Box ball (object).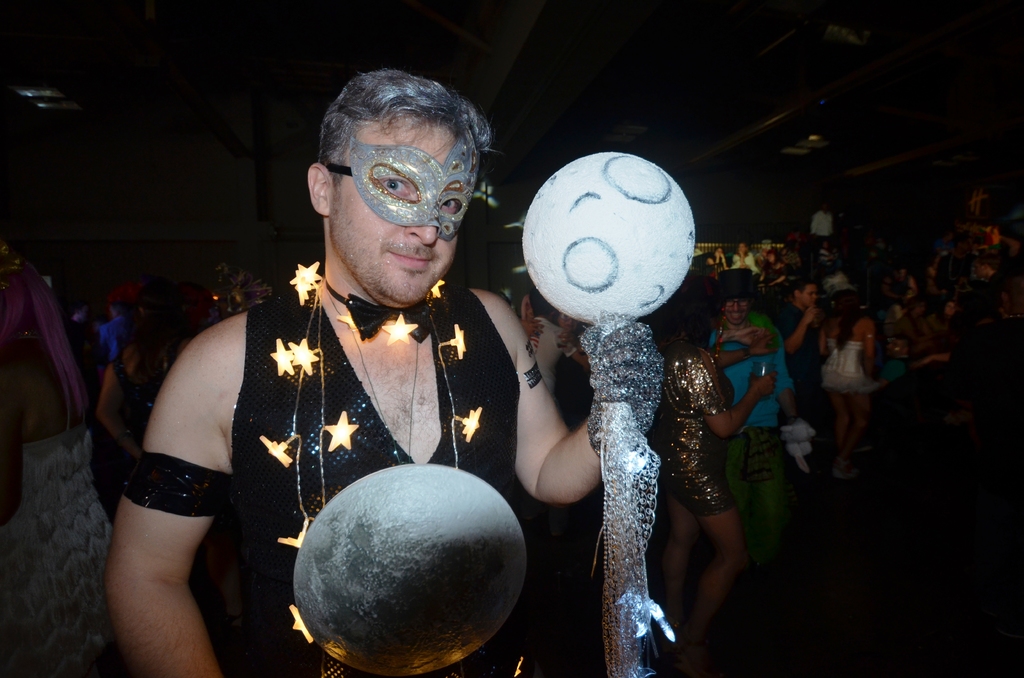
(524, 151, 693, 327).
